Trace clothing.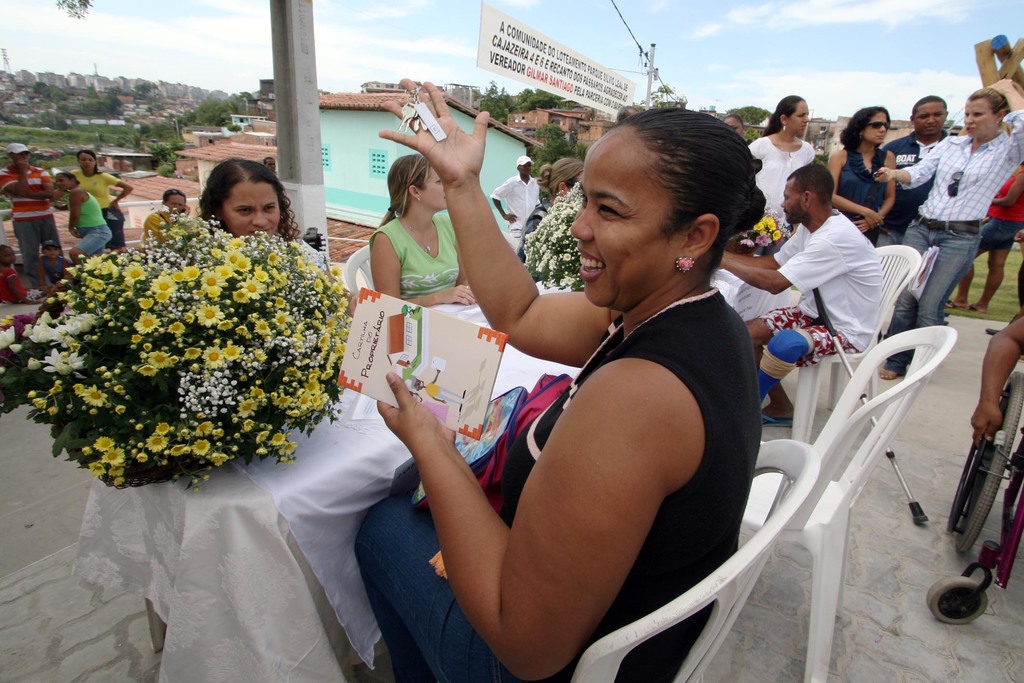
Traced to left=887, top=126, right=948, bottom=249.
